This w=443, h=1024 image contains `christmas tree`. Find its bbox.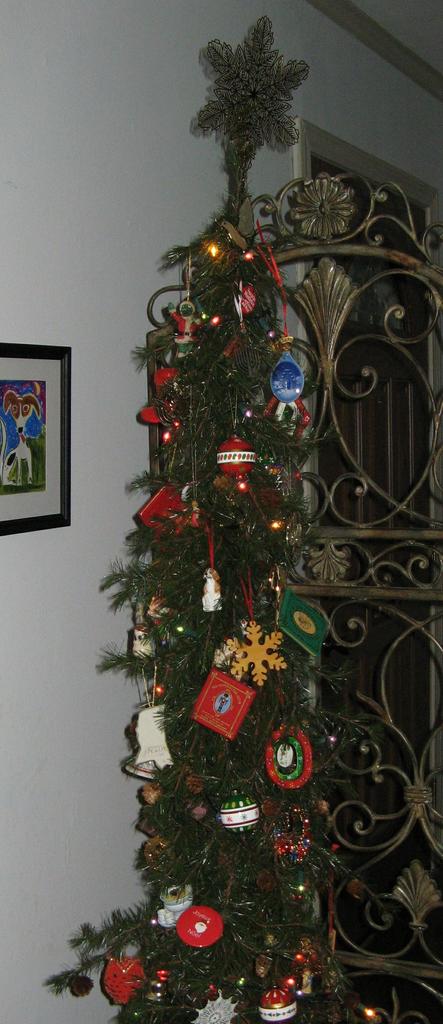
box=[46, 173, 388, 1023].
